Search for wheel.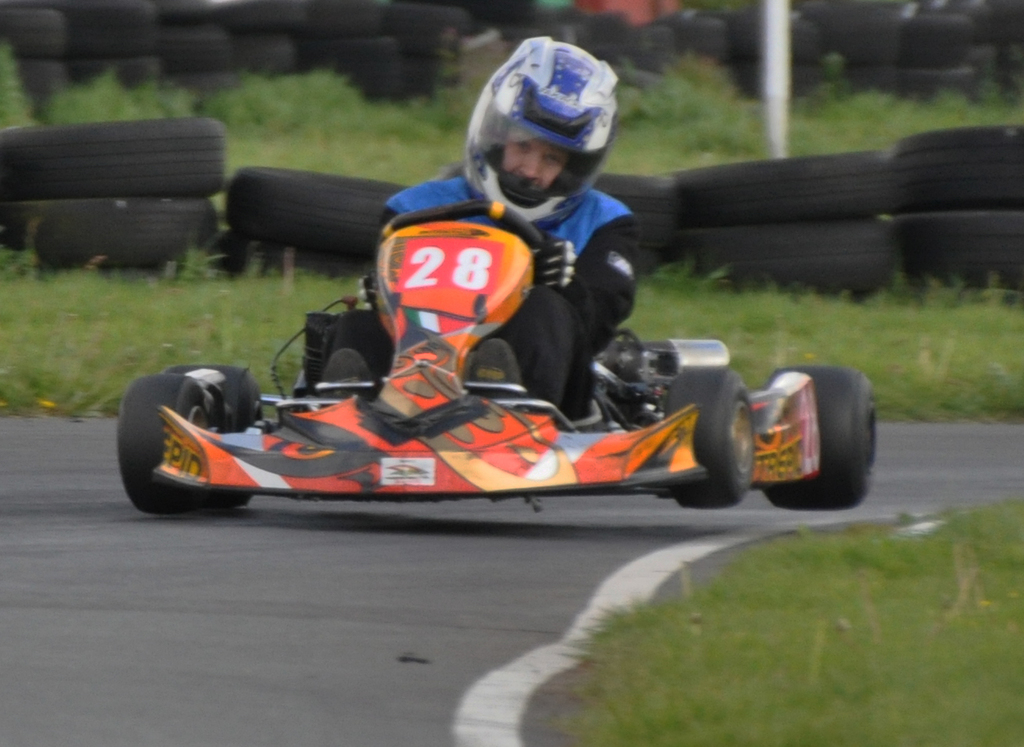
Found at {"x1": 225, "y1": 164, "x2": 410, "y2": 259}.
